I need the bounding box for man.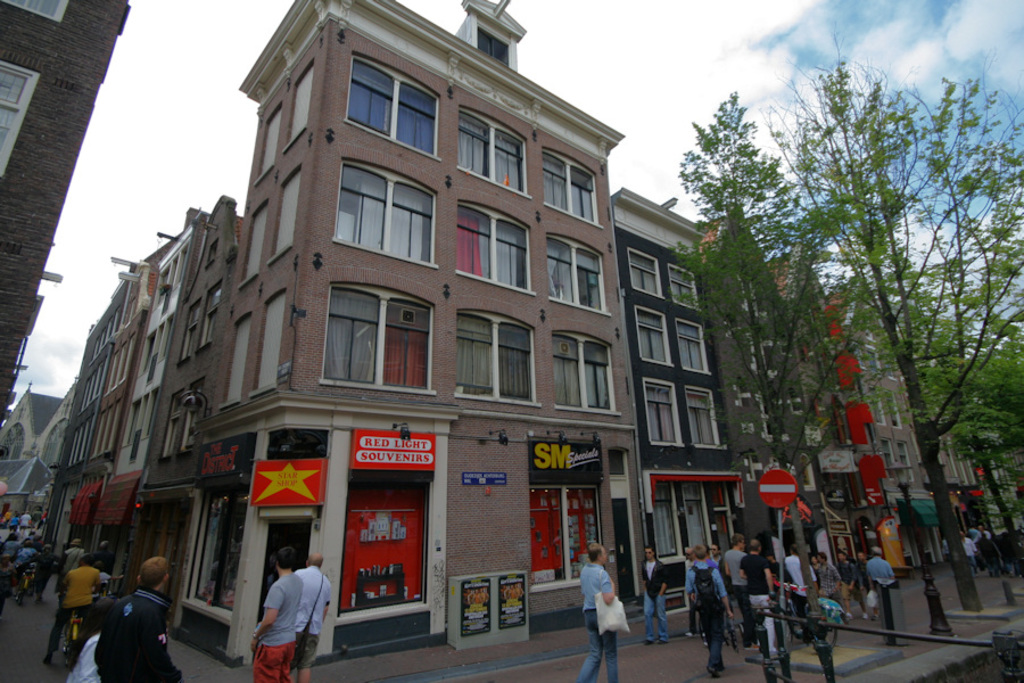
Here it is: select_region(864, 544, 892, 594).
